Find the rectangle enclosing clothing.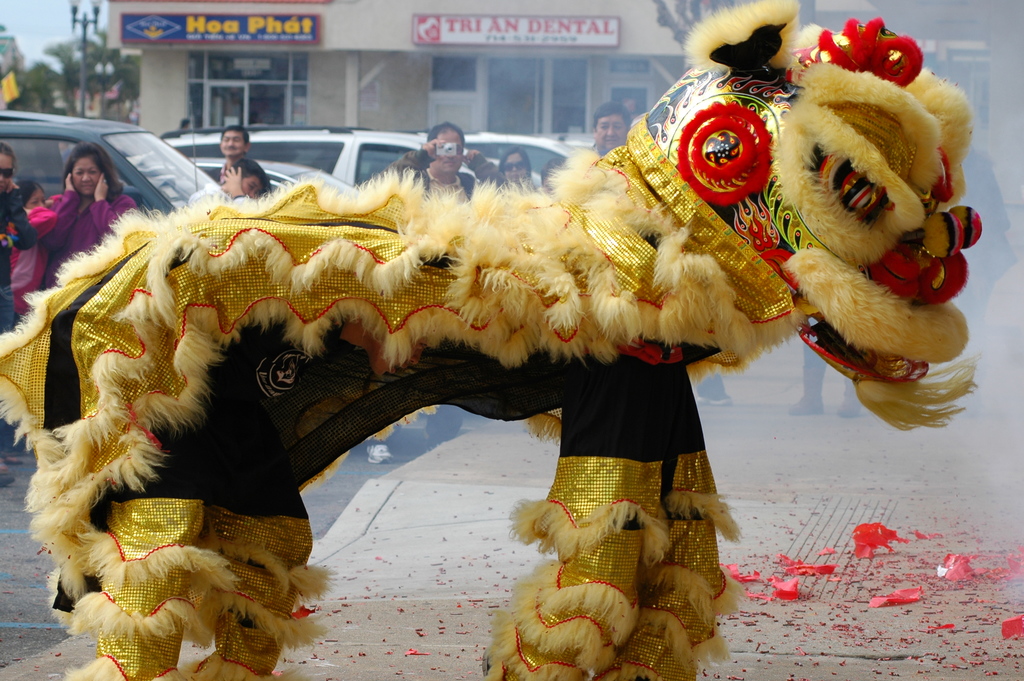
bbox(26, 196, 132, 283).
